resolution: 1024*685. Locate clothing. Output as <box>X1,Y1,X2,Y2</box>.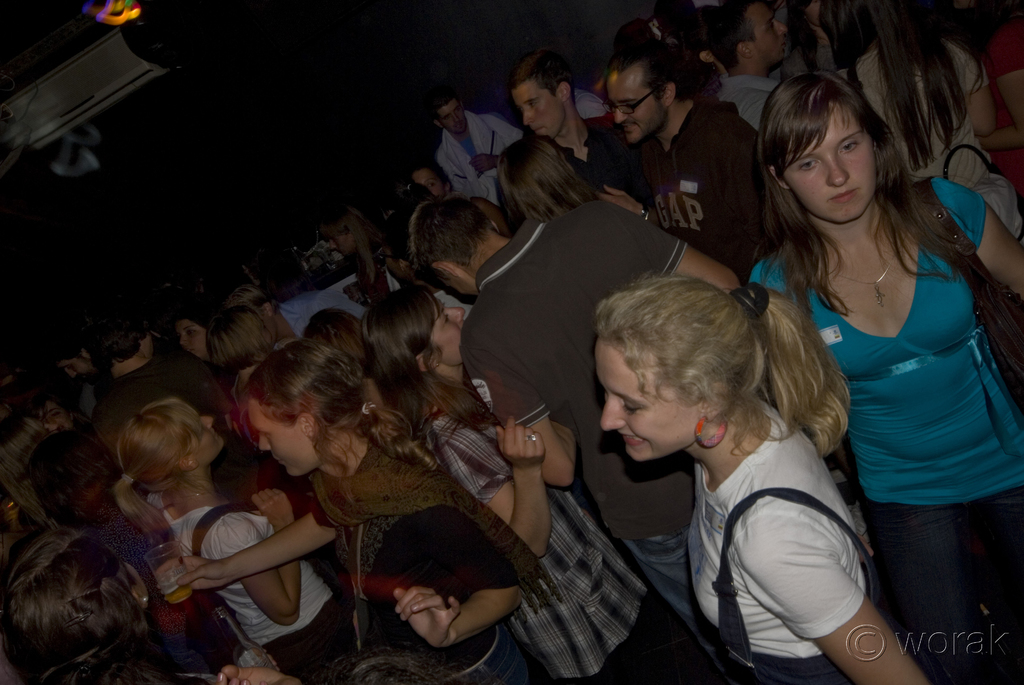
<box>435,112,525,203</box>.
